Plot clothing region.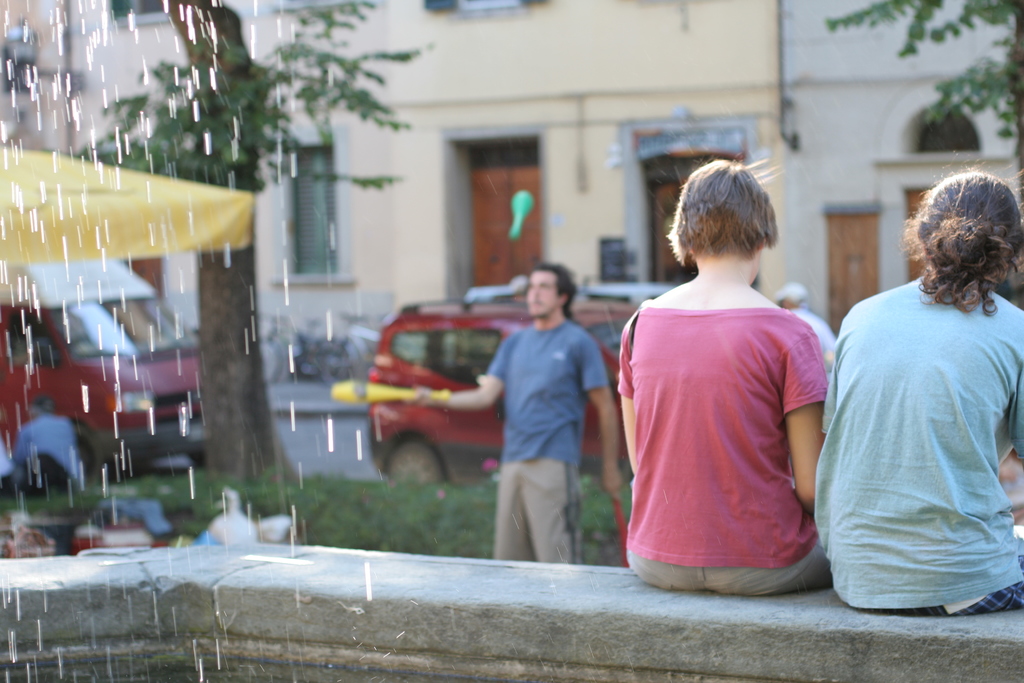
Plotted at region(811, 193, 1023, 632).
